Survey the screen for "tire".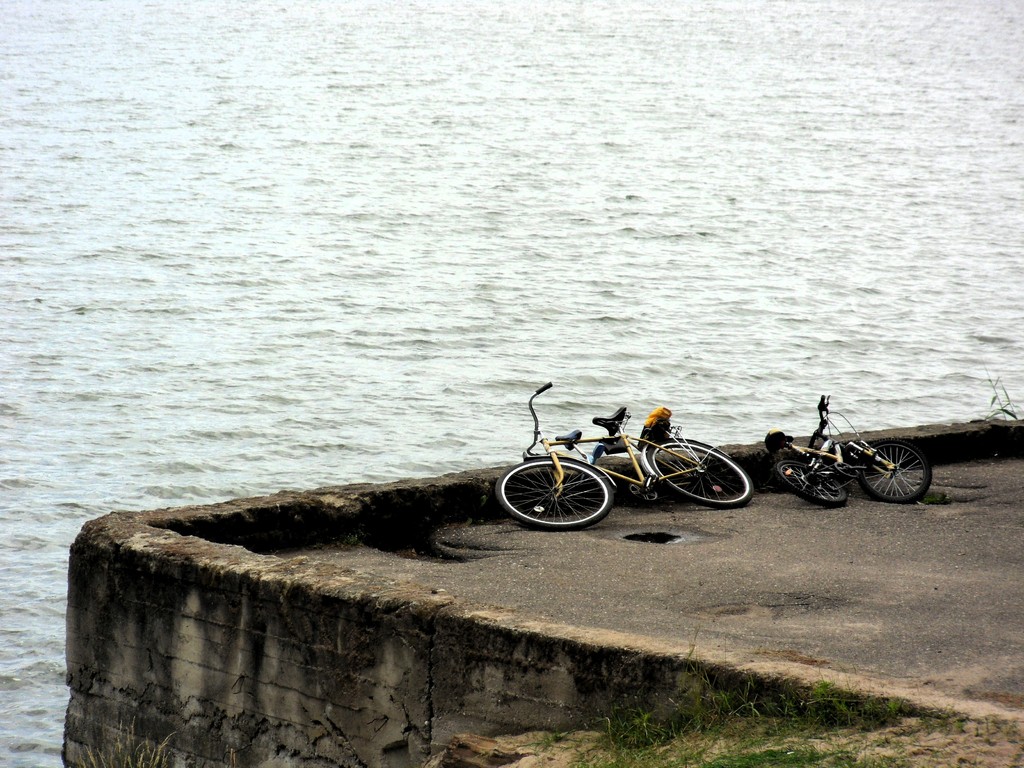
Survey found: pyautogui.locateOnScreen(652, 442, 752, 512).
